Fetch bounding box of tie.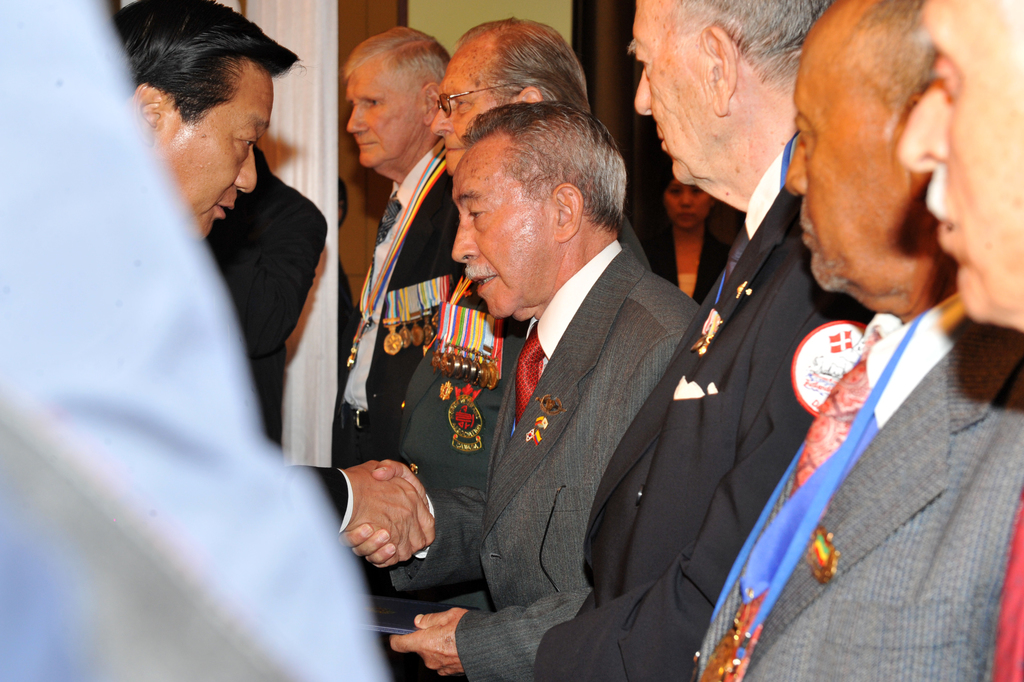
Bbox: 727, 219, 756, 288.
